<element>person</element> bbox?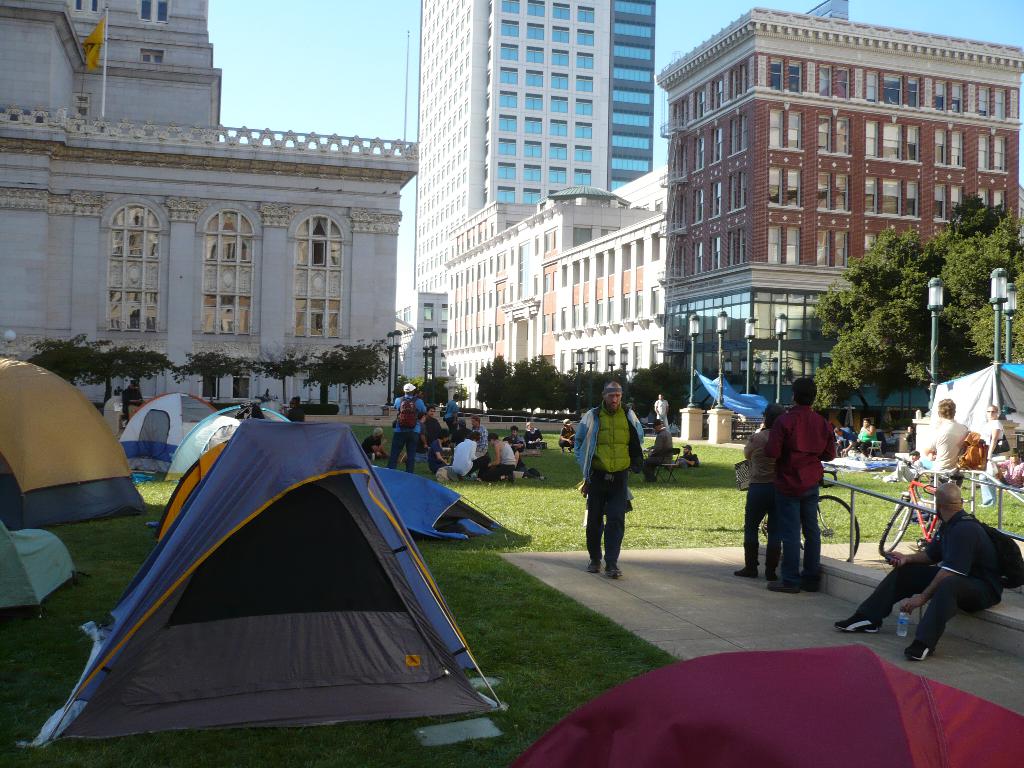
bbox=(420, 412, 442, 449)
